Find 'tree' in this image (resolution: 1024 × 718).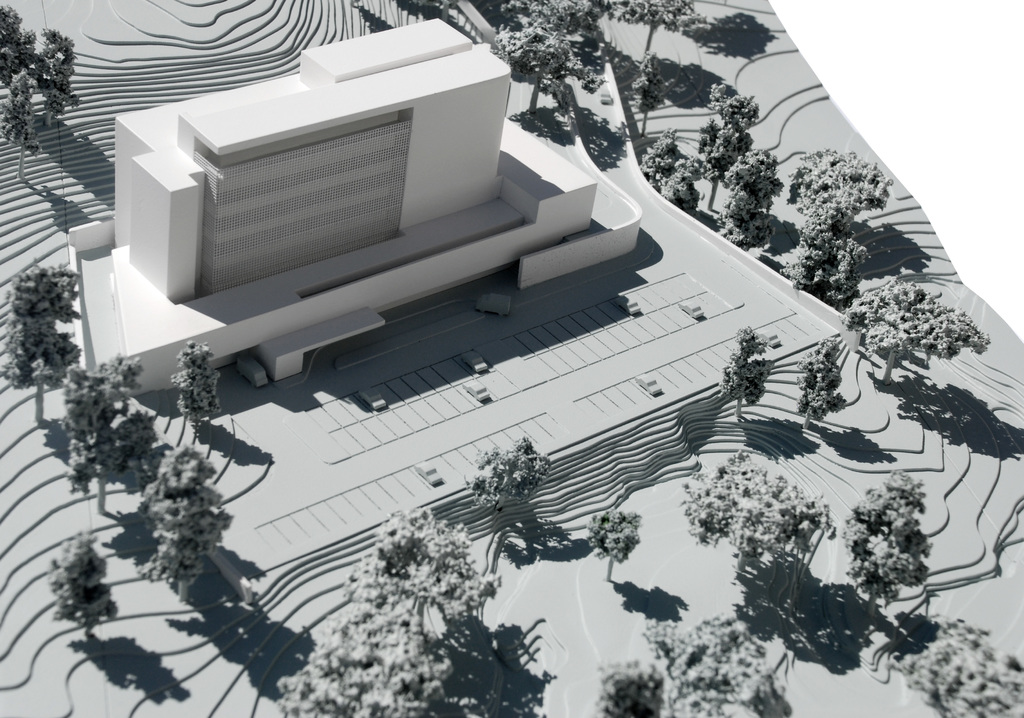
(x1=0, y1=3, x2=76, y2=181).
